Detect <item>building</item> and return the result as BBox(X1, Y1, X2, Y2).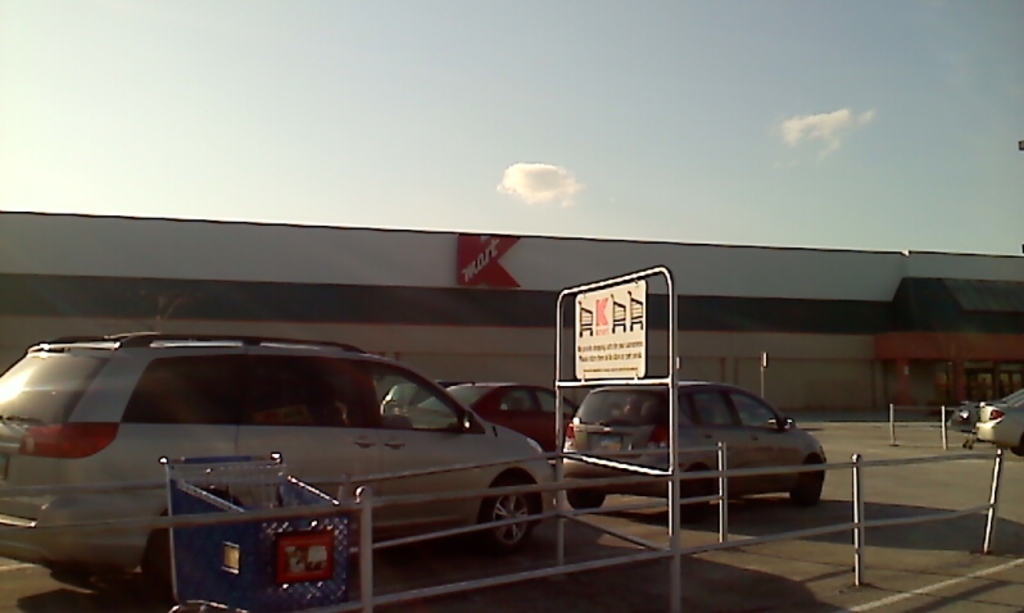
BBox(874, 277, 1023, 424).
